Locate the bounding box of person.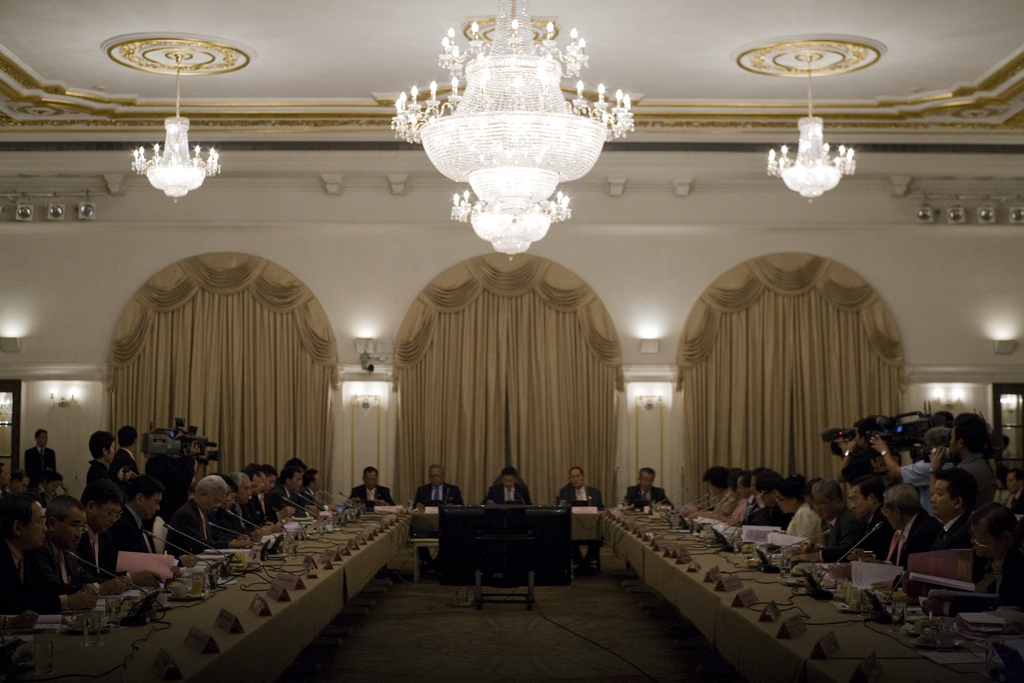
Bounding box: (x1=0, y1=461, x2=12, y2=493).
